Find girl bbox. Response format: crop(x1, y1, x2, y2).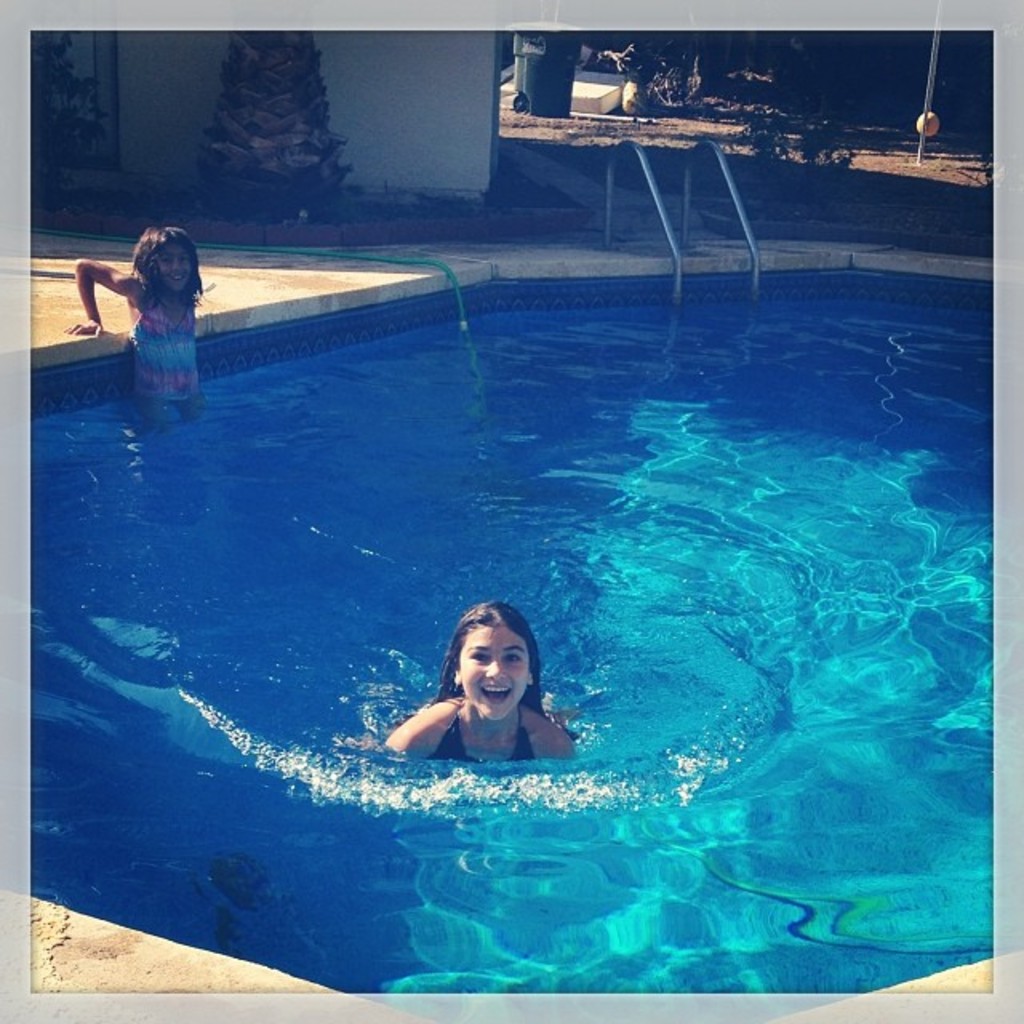
crop(384, 598, 581, 765).
